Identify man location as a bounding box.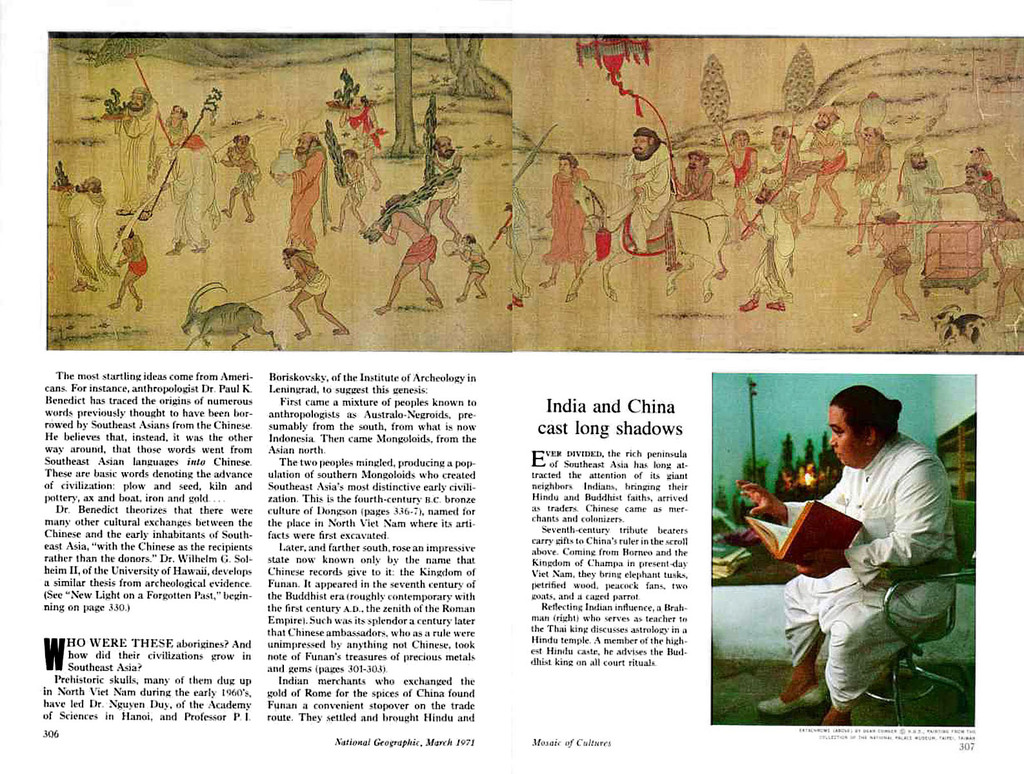
(985,208,1023,324).
